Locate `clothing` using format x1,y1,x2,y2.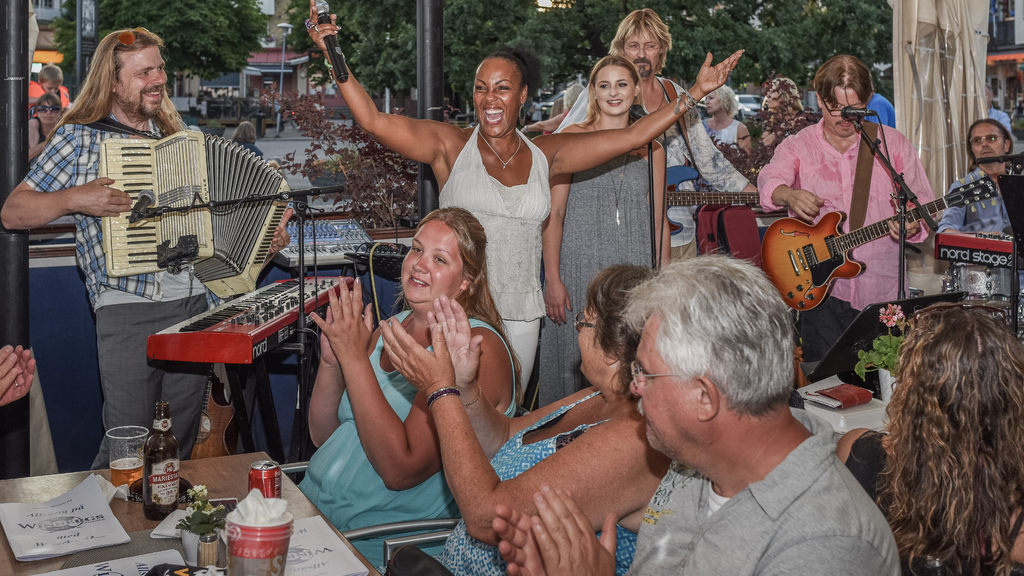
252,108,263,136.
